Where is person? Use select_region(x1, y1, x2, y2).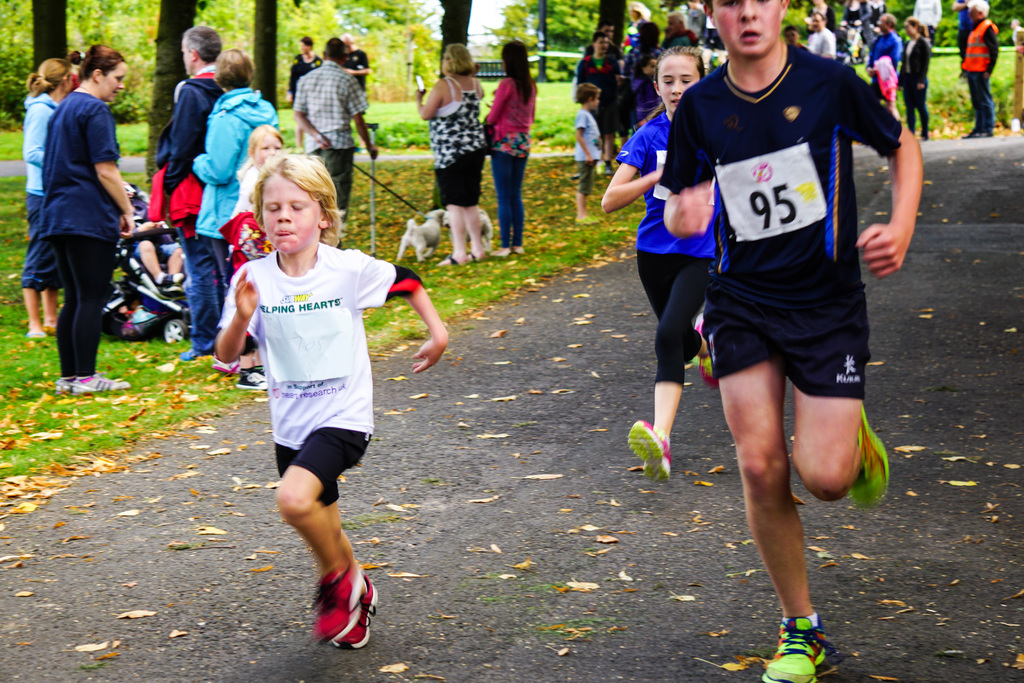
select_region(292, 29, 371, 213).
